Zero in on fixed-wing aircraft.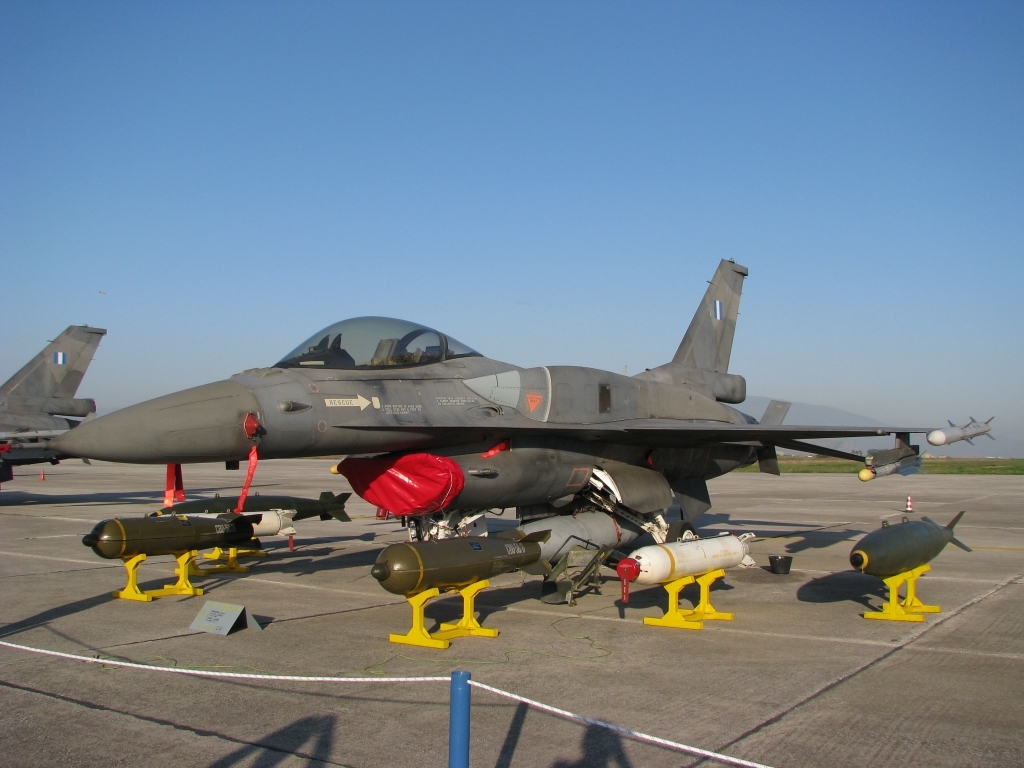
Zeroed in: 35,248,997,599.
